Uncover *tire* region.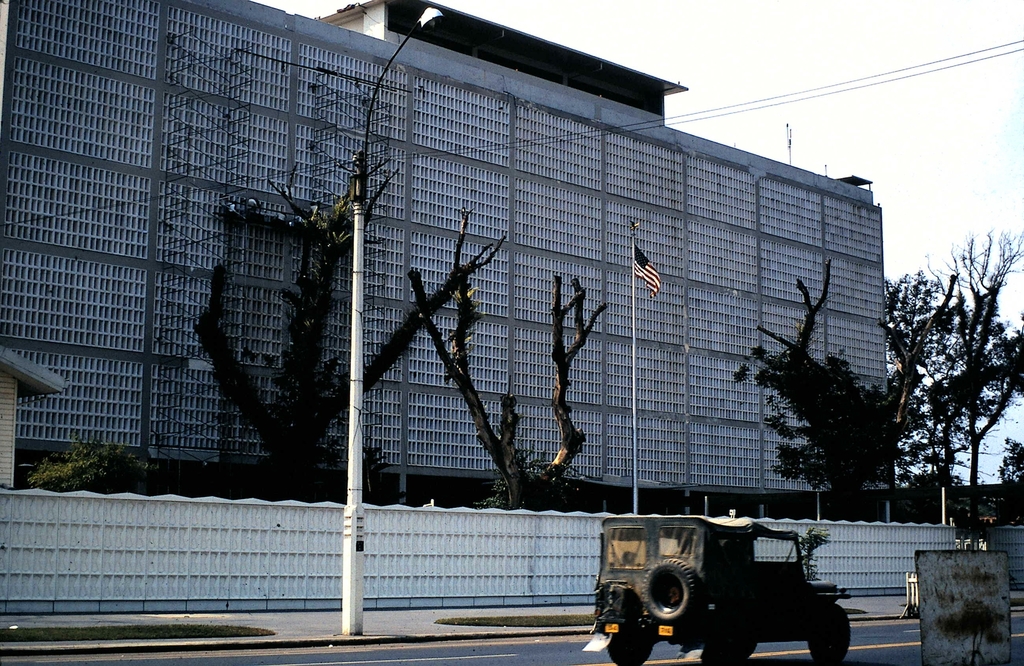
Uncovered: x1=639 y1=562 x2=703 y2=623.
